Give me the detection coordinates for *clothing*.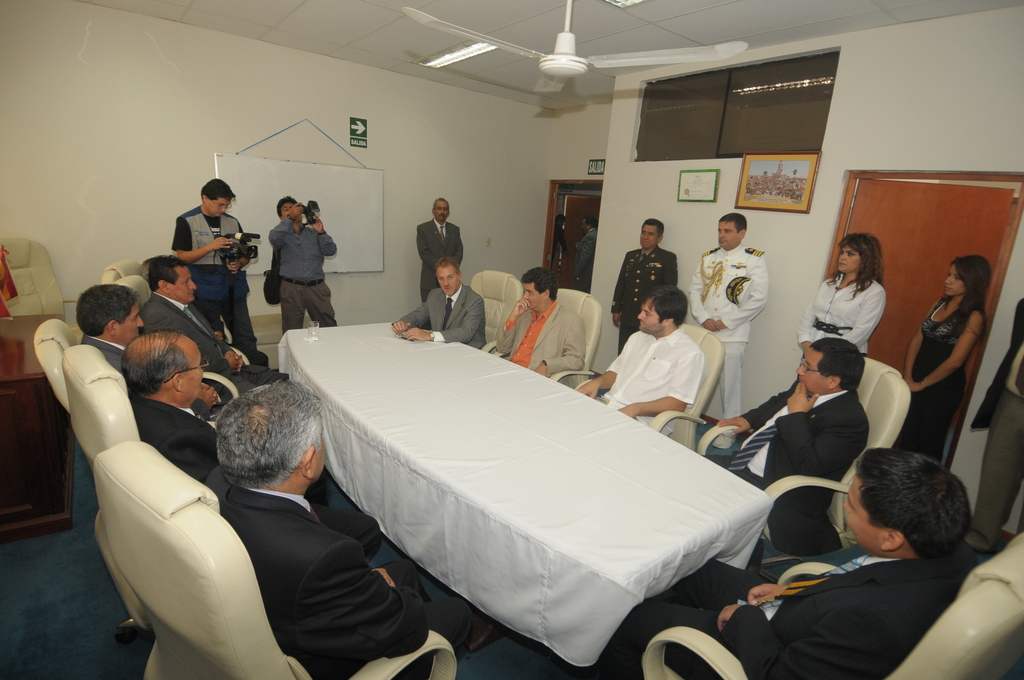
pyautogui.locateOnScreen(687, 239, 769, 413).
